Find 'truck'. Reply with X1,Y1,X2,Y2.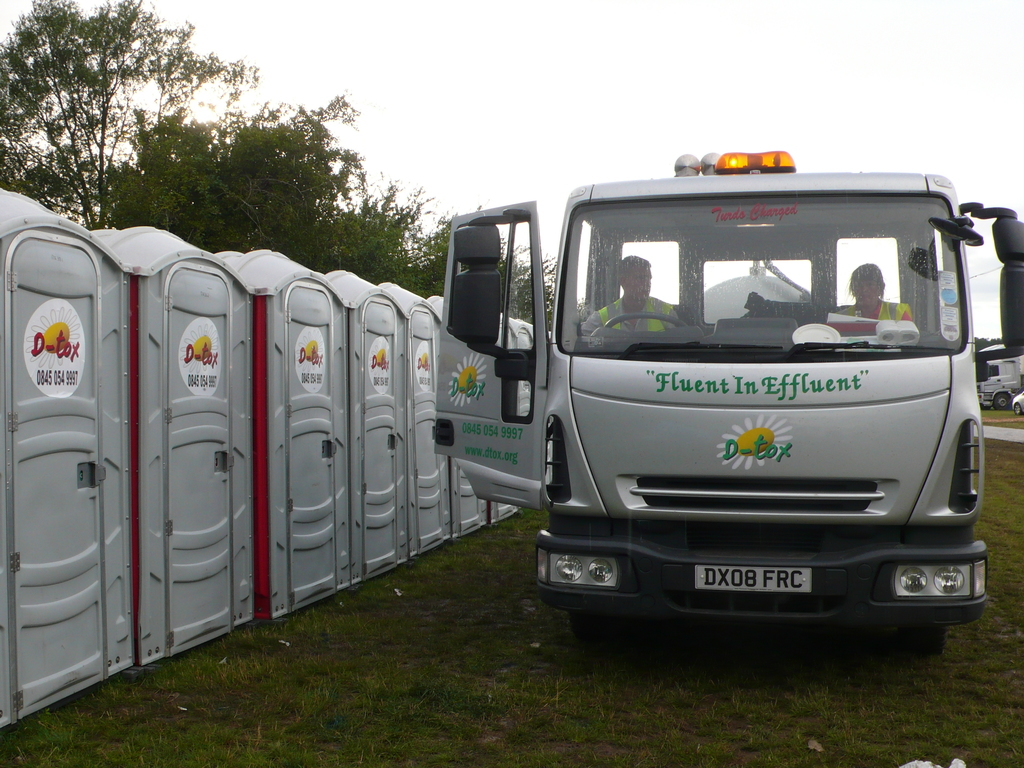
977,341,1023,414.
